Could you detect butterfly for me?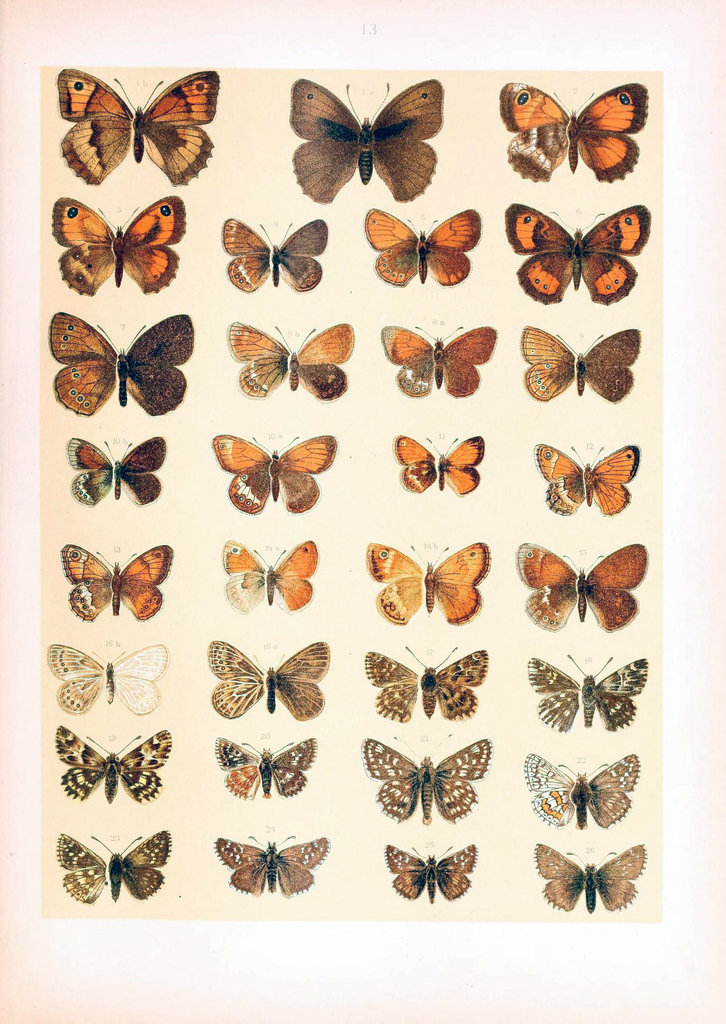
Detection result: pyautogui.locateOnScreen(514, 540, 647, 639).
